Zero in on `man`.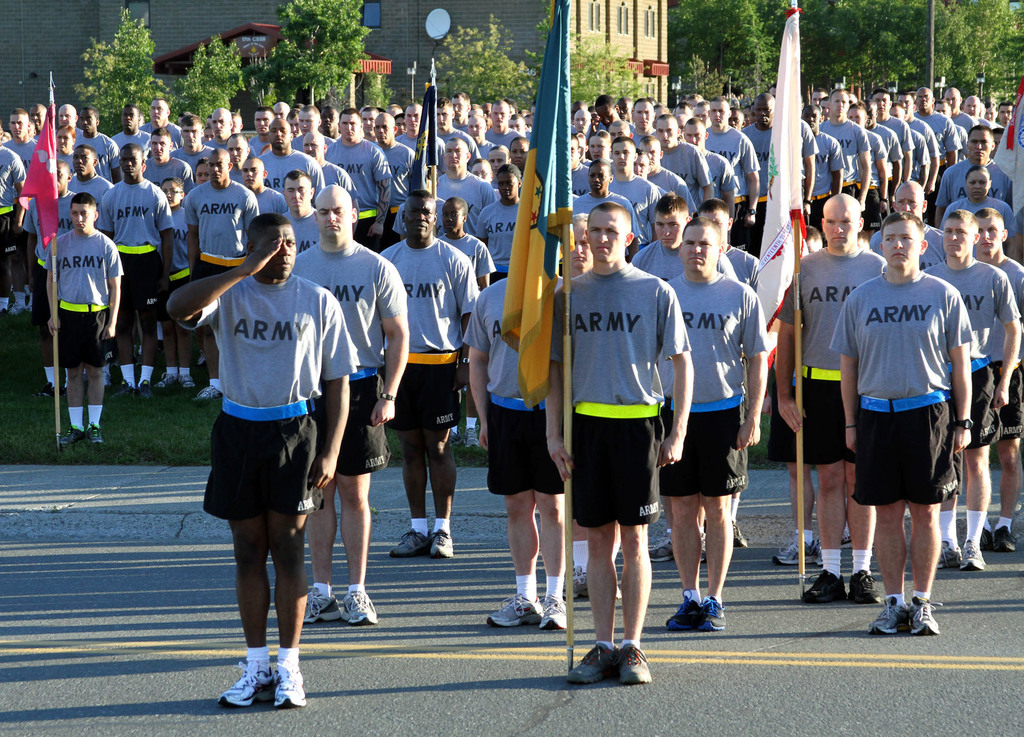
Zeroed in: [x1=829, y1=209, x2=979, y2=638].
